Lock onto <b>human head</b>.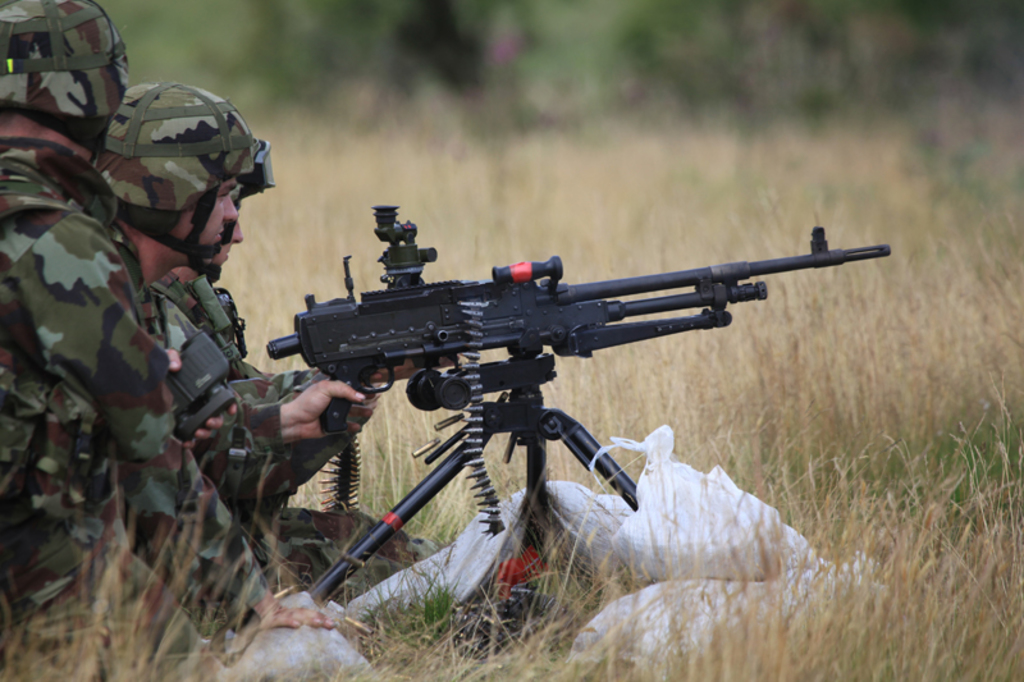
Locked: bbox(59, 51, 256, 299).
